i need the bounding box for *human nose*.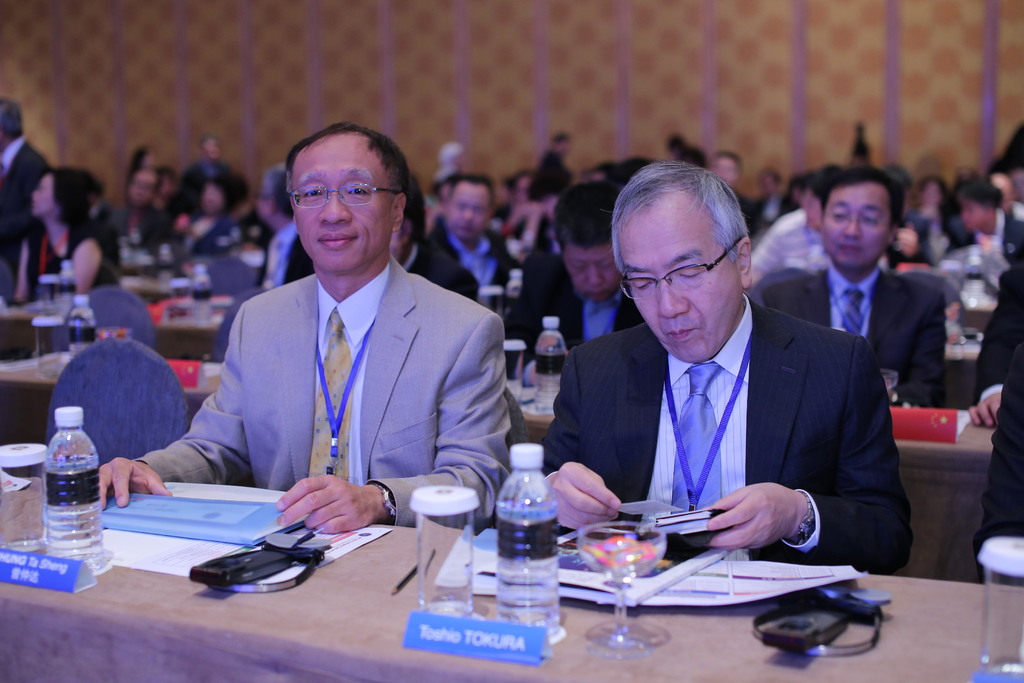
Here it is: 657, 274, 690, 315.
